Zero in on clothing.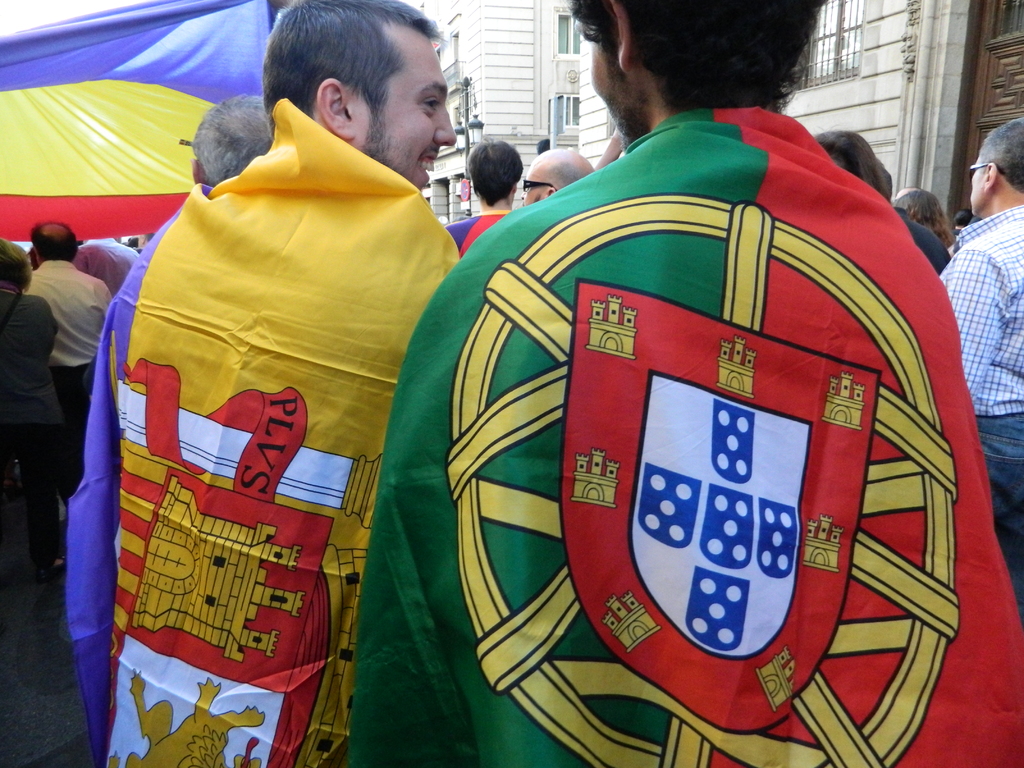
Zeroed in: crop(448, 198, 500, 260).
